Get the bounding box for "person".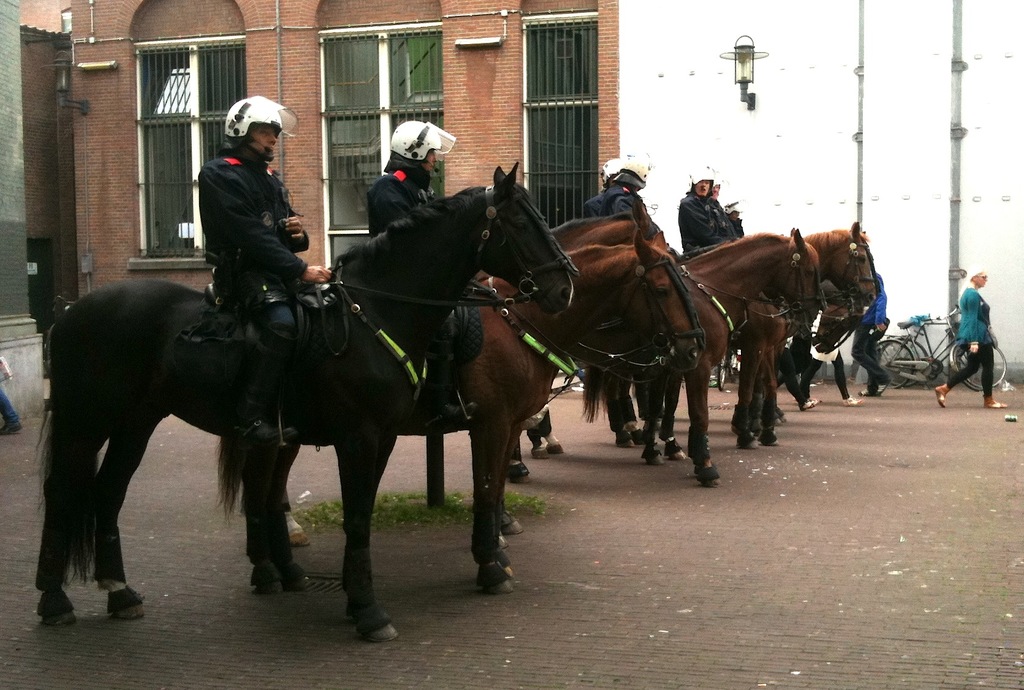
pyautogui.locateOnScreen(198, 90, 330, 449).
